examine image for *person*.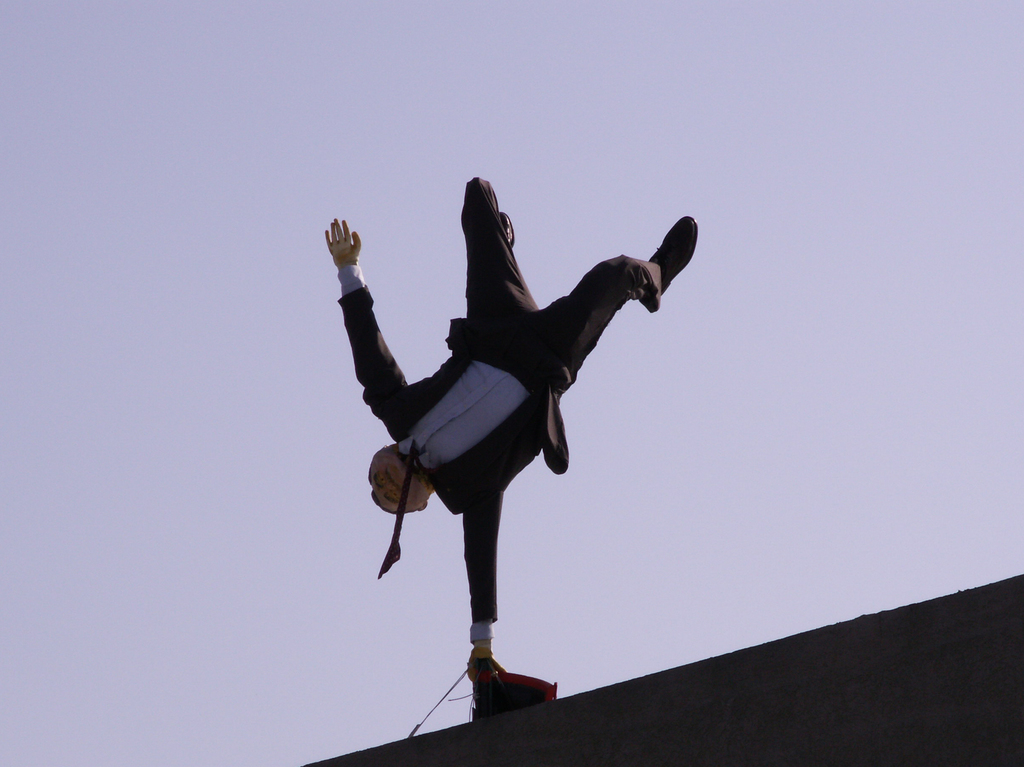
Examination result: {"left": 320, "top": 175, "right": 699, "bottom": 684}.
